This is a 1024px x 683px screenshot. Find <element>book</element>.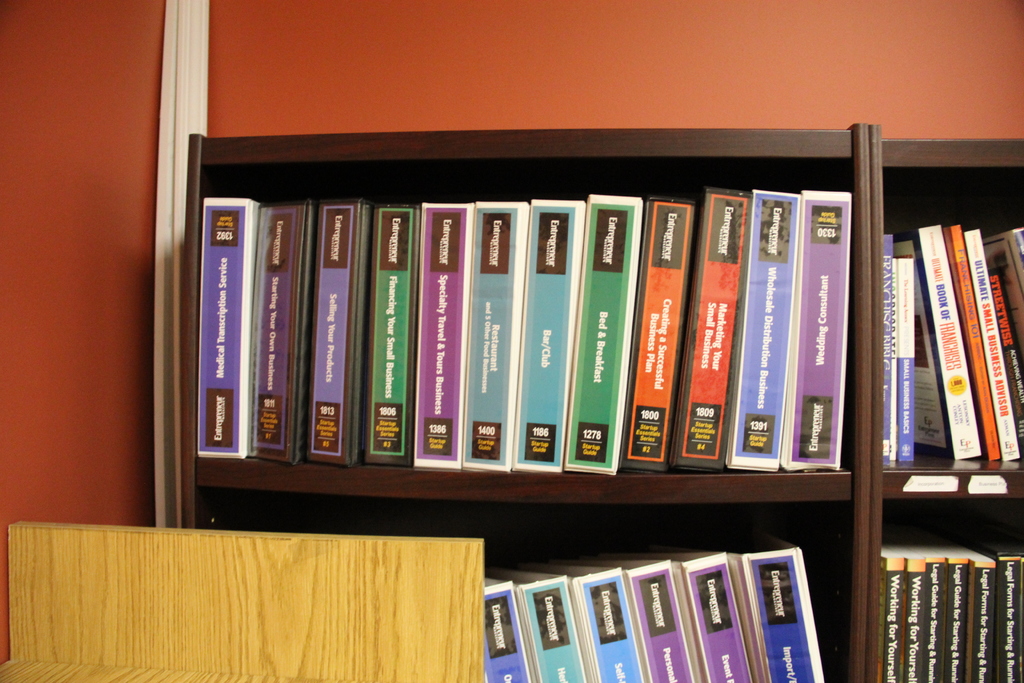
Bounding box: x1=618 y1=548 x2=759 y2=682.
